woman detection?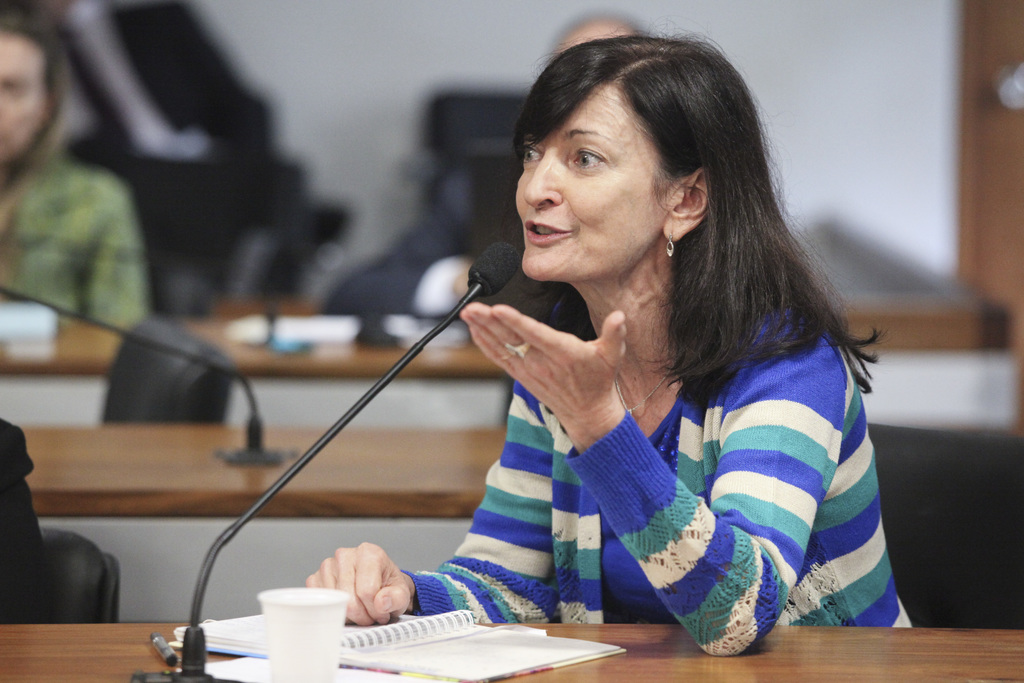
bbox=[290, 45, 916, 658]
